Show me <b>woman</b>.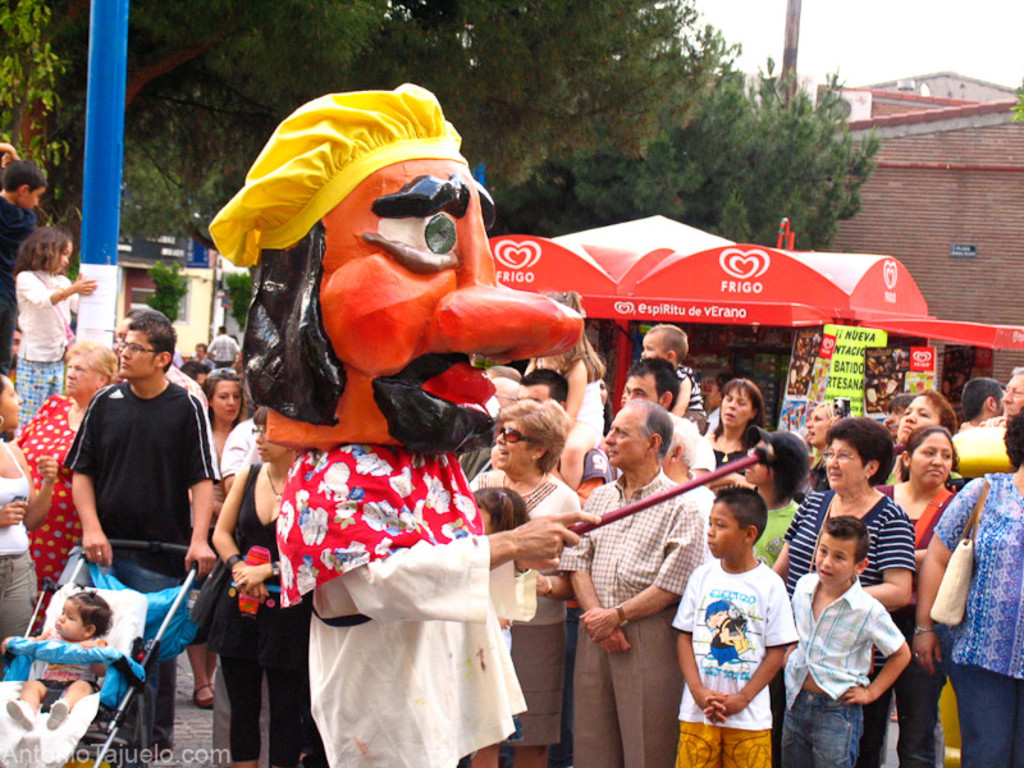
<b>woman</b> is here: 13, 342, 114, 626.
